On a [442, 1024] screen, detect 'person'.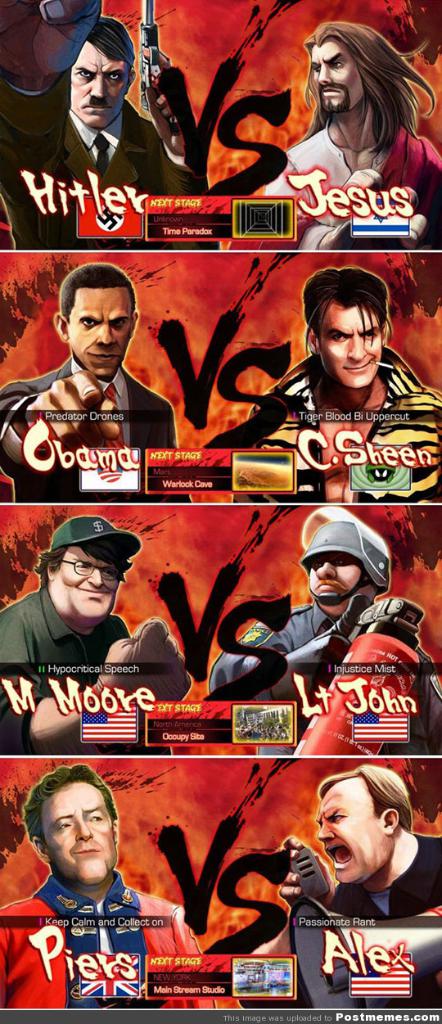
0/262/189/502.
